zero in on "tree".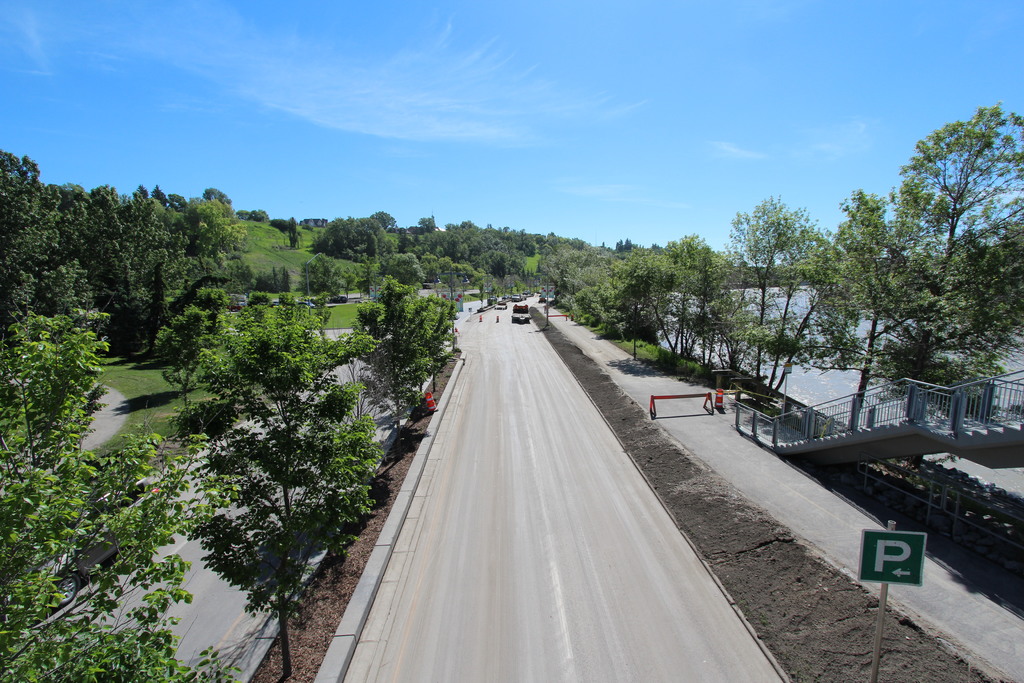
Zeroed in: <box>416,215,437,235</box>.
